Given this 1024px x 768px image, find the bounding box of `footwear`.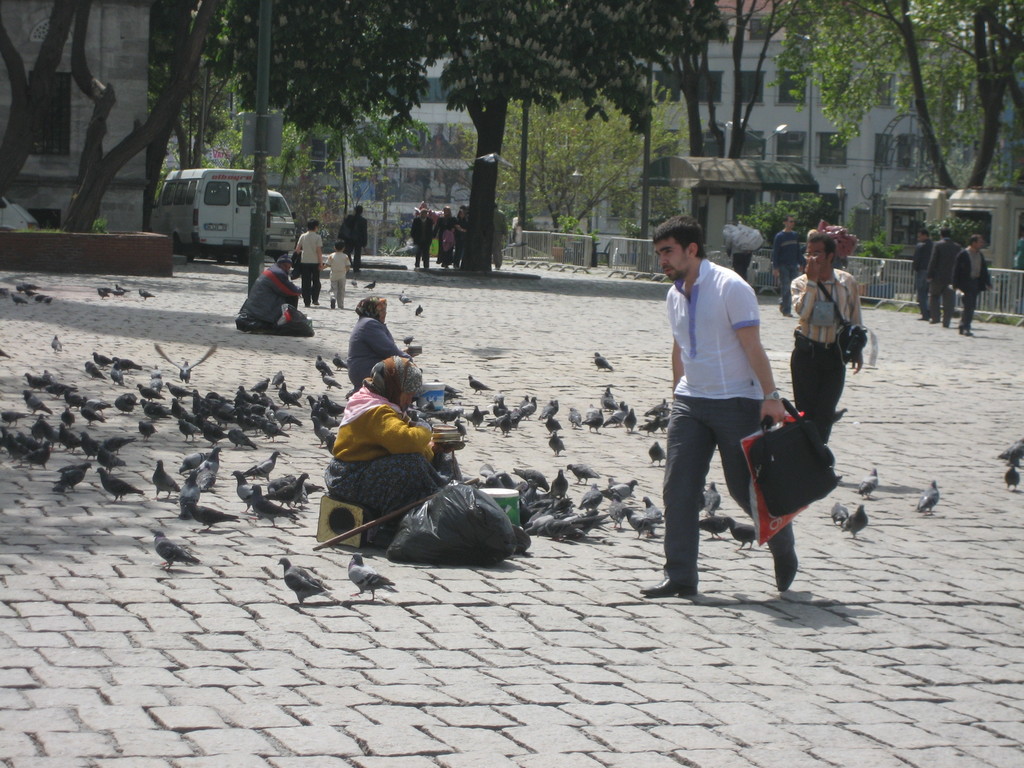
[352,268,362,273].
